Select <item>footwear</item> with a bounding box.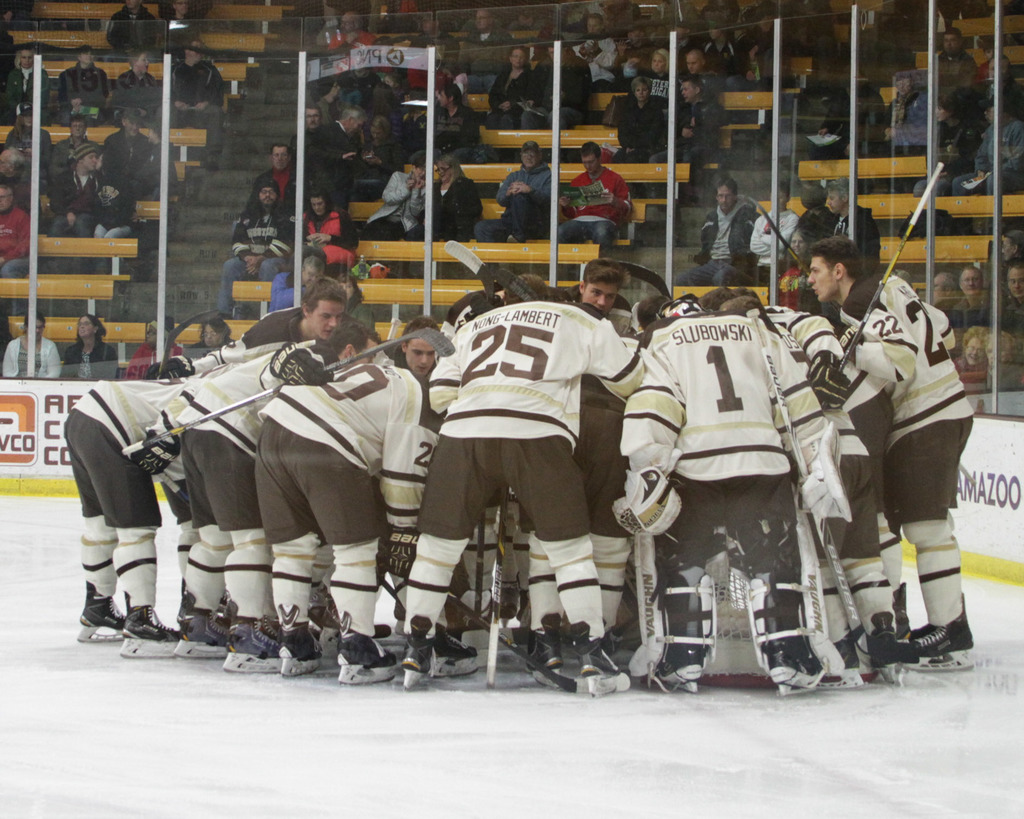
bbox(763, 635, 828, 672).
